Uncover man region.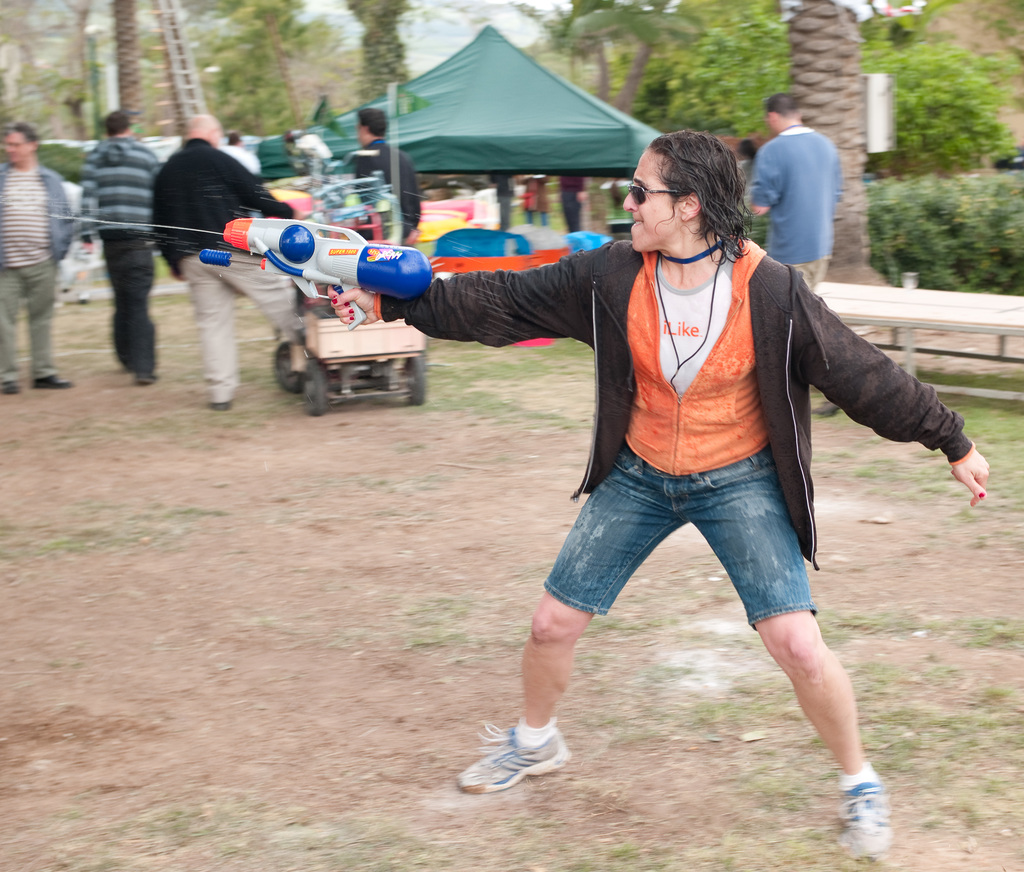
Uncovered: bbox(0, 123, 77, 391).
